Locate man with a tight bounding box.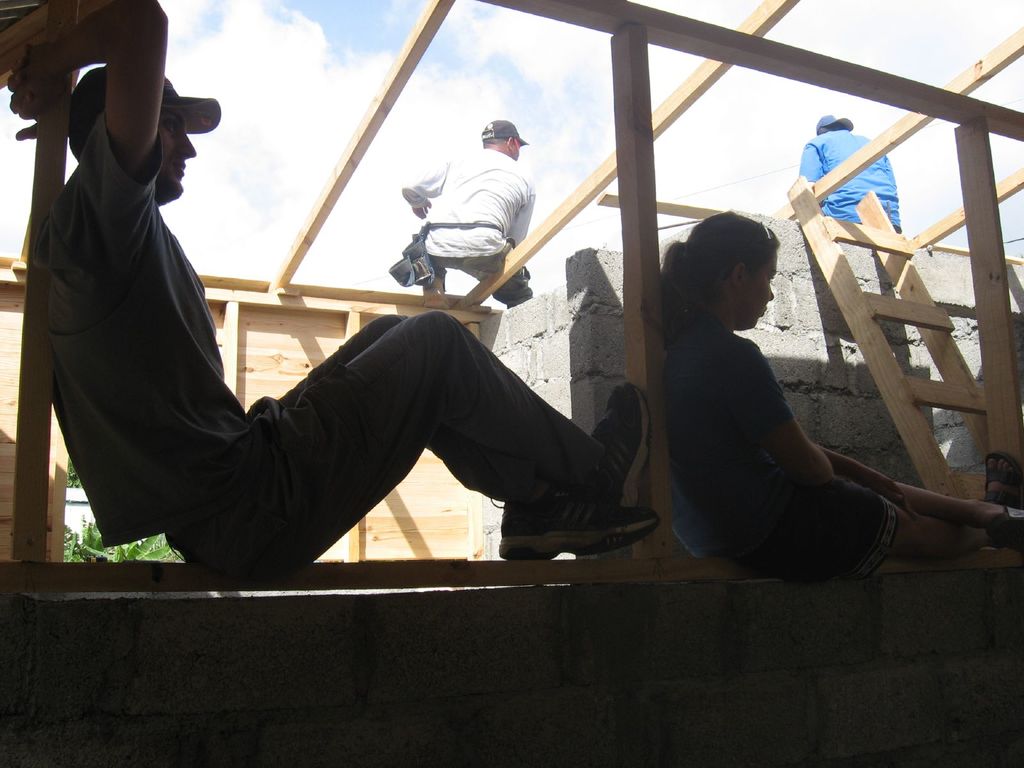
398, 120, 559, 311.
